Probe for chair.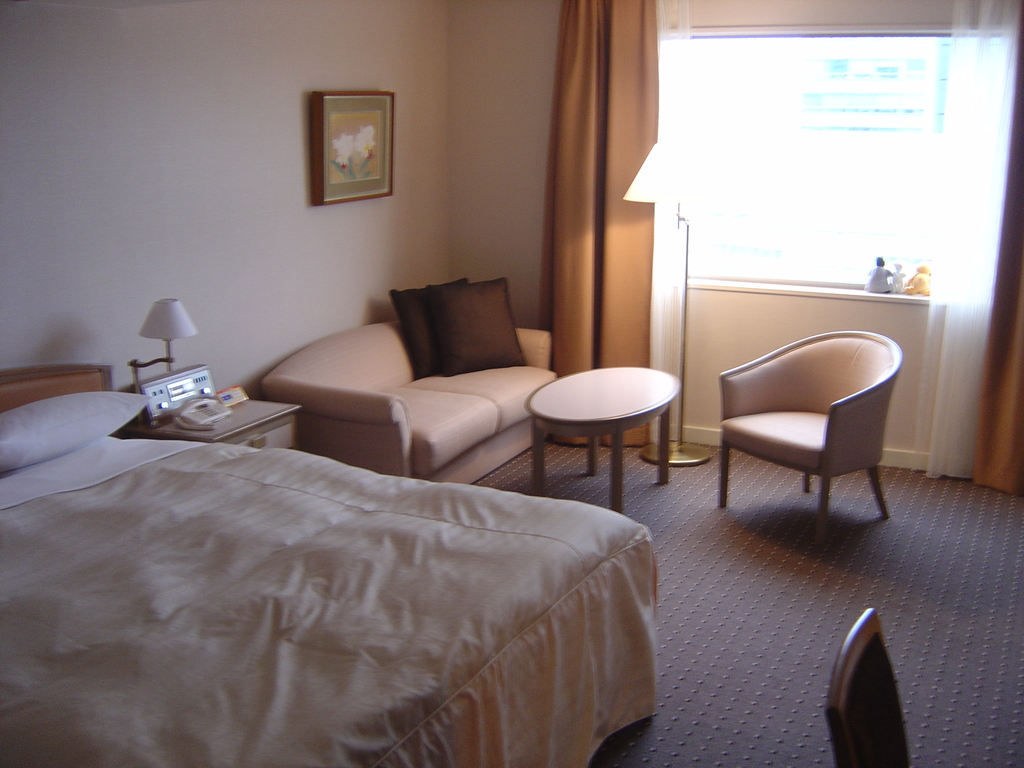
Probe result: Rect(706, 319, 909, 550).
